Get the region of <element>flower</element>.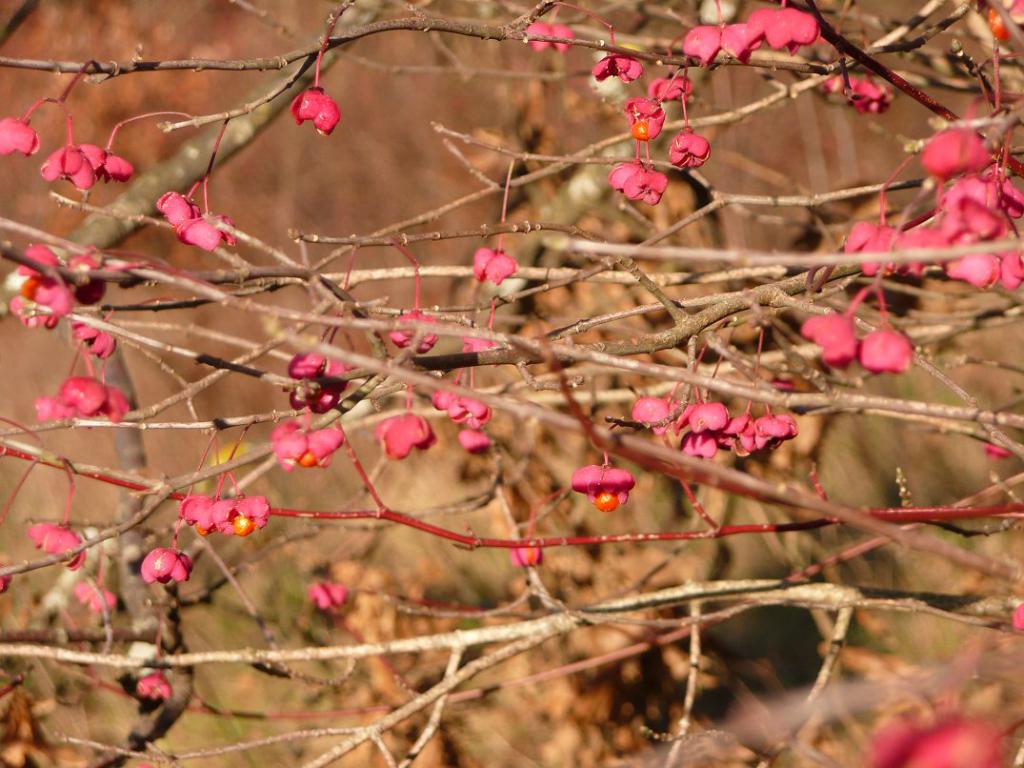
bbox=[291, 90, 340, 145].
